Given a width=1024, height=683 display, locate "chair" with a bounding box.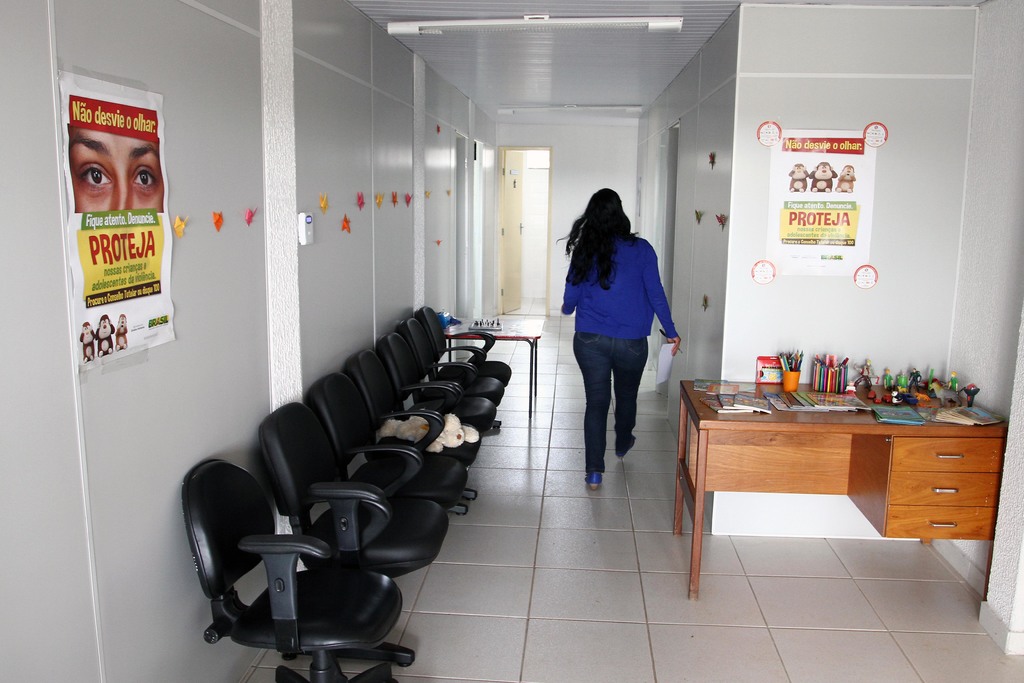
Located: (303,365,470,511).
